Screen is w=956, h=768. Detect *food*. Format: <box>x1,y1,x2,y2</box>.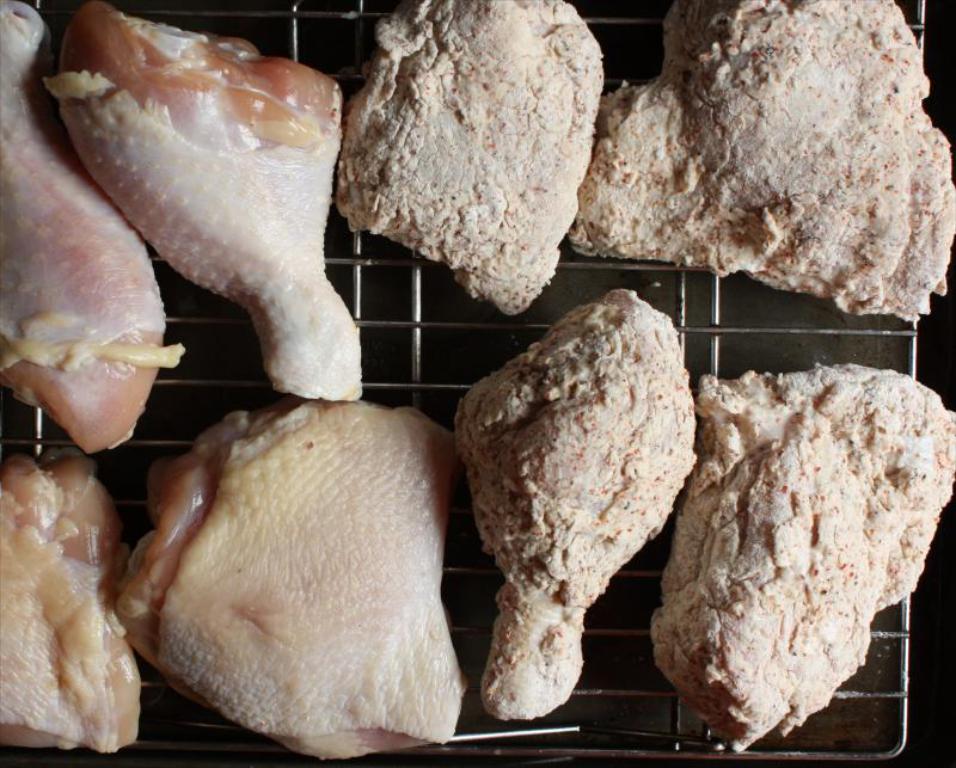
<box>453,285,698,721</box>.
